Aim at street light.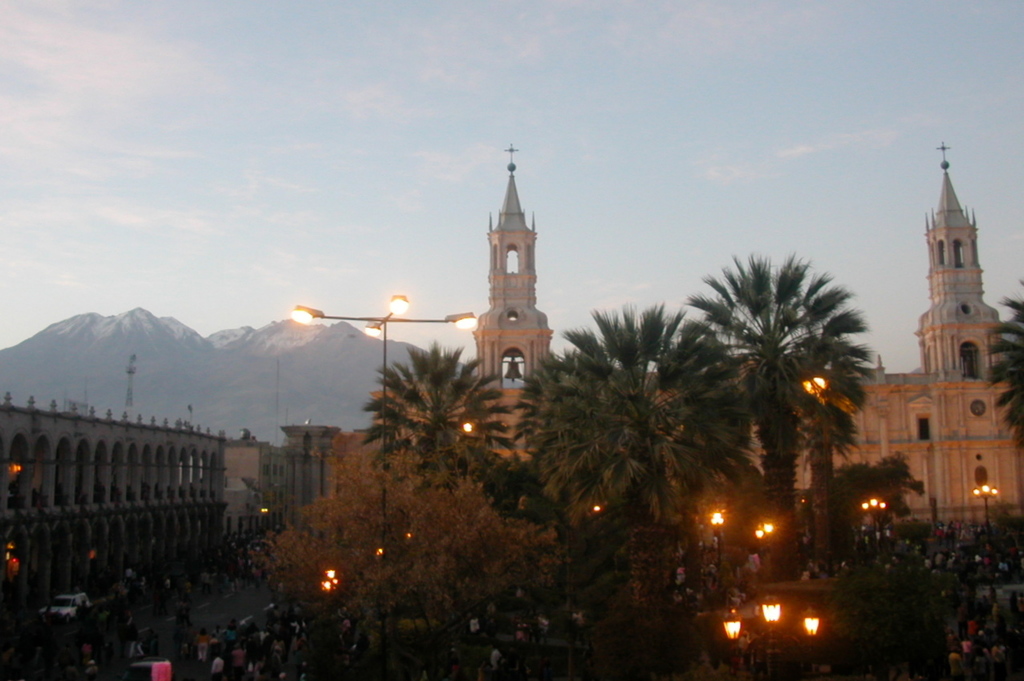
Aimed at select_region(298, 283, 481, 408).
